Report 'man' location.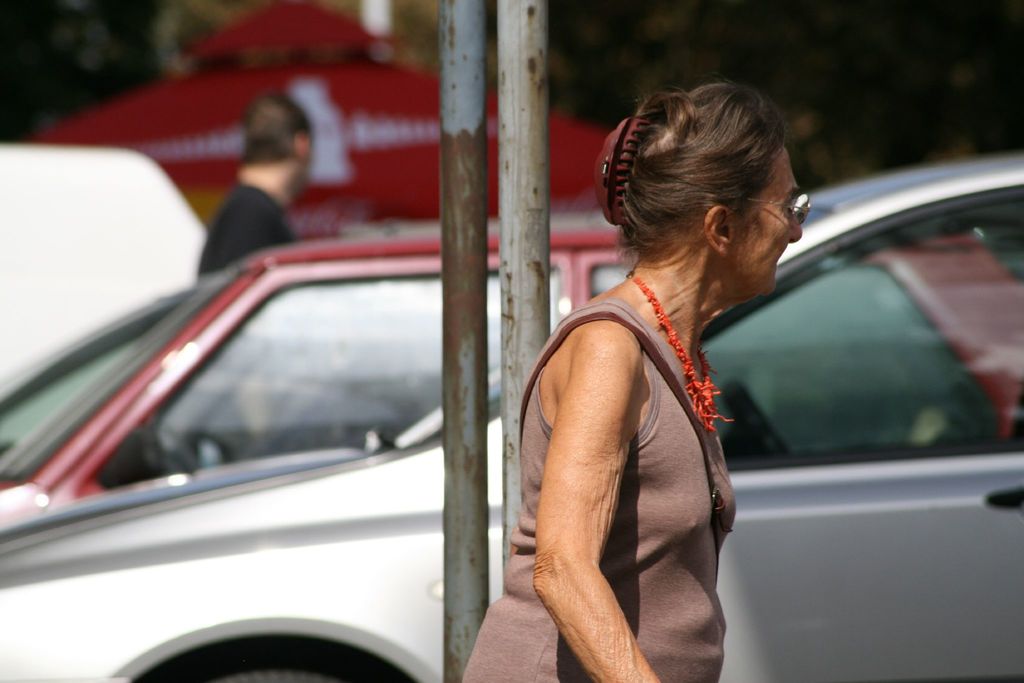
Report: 173,108,327,261.
